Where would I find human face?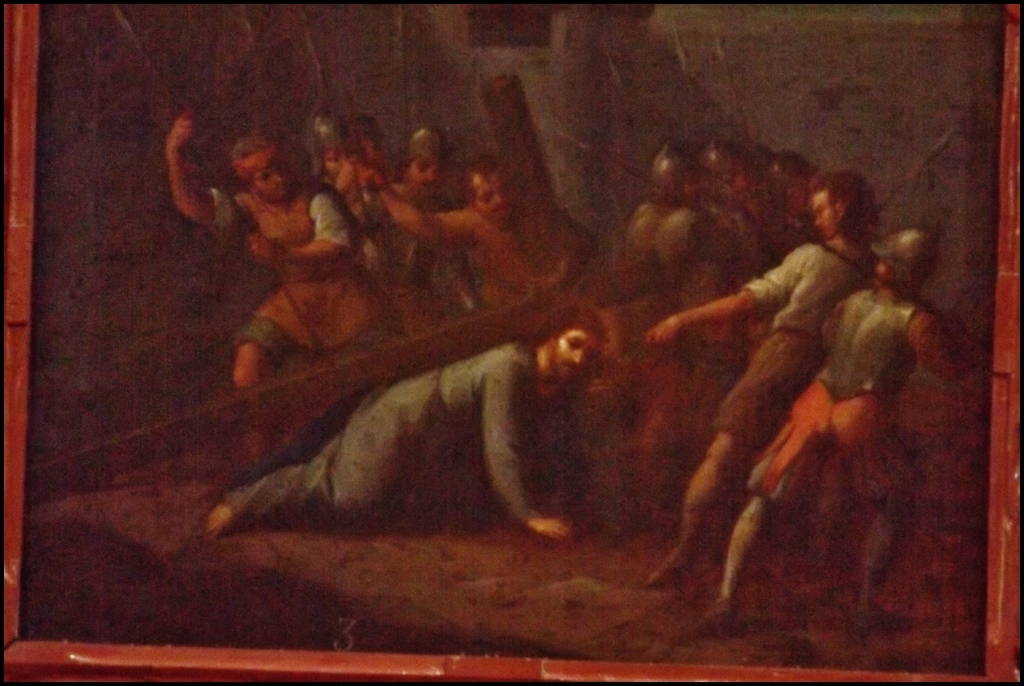
At (x1=544, y1=330, x2=596, y2=387).
